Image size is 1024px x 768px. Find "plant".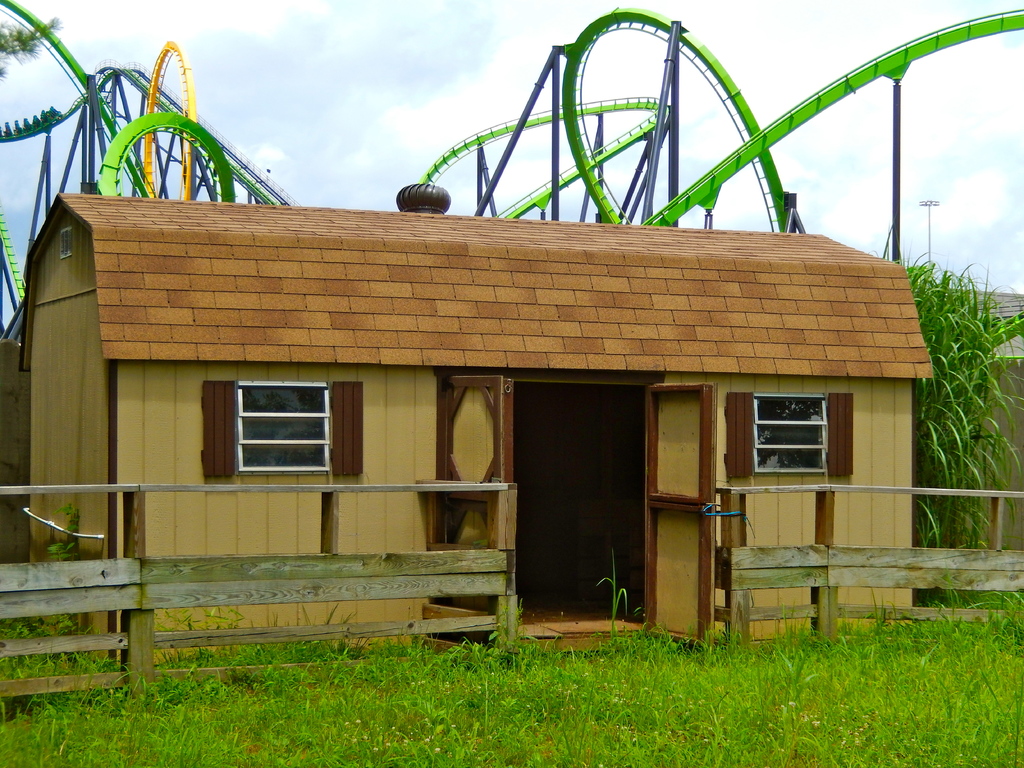
(916,202,1018,540).
